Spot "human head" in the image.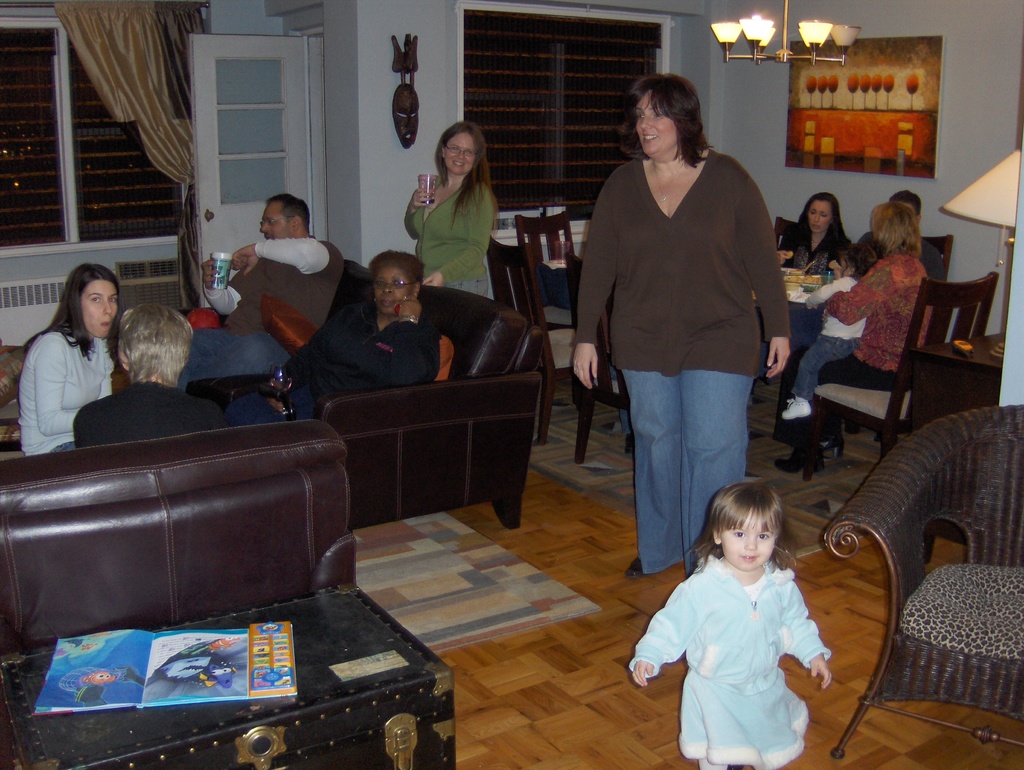
"human head" found at (864,200,922,259).
